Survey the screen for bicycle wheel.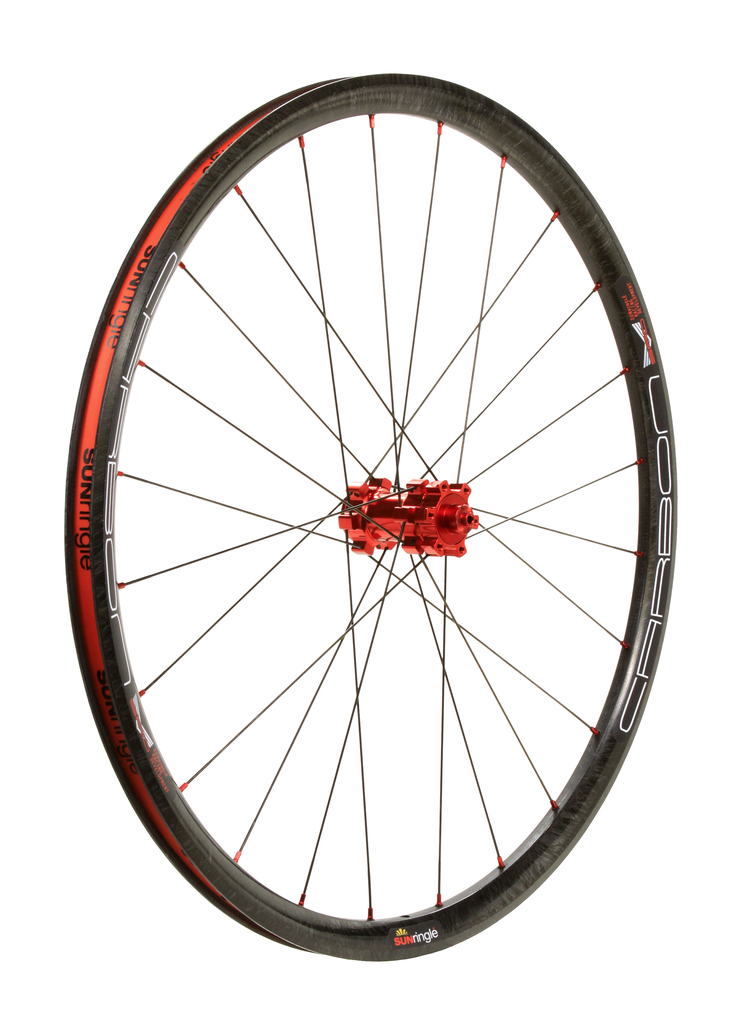
Survey found: crop(57, 63, 690, 973).
